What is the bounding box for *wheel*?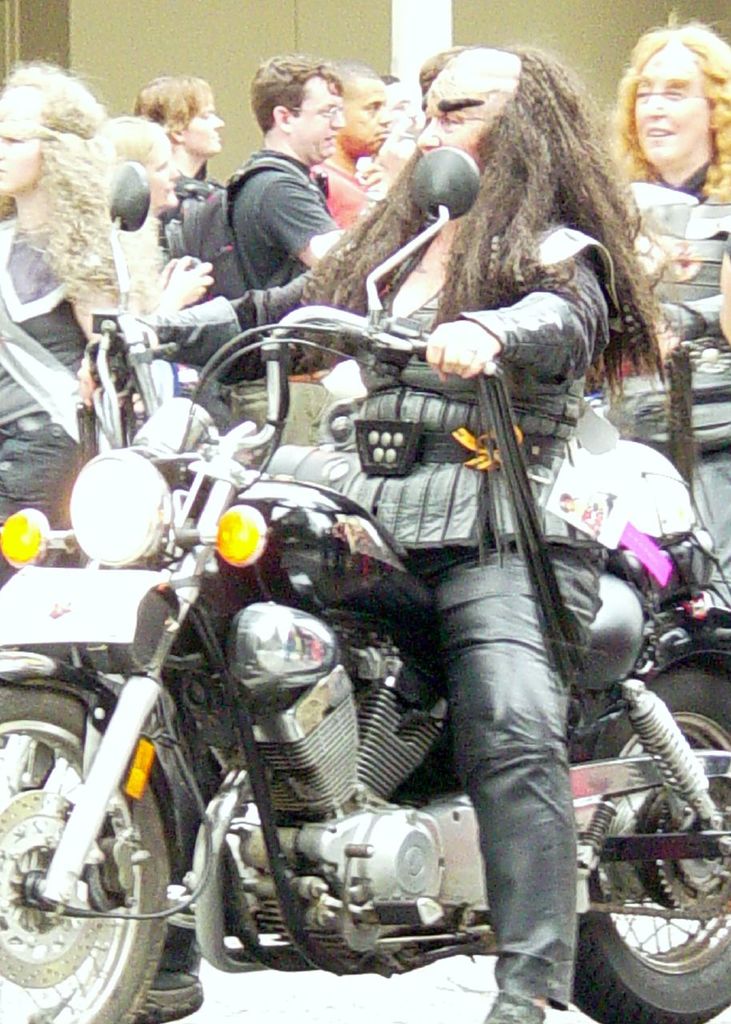
crop(556, 638, 730, 1019).
